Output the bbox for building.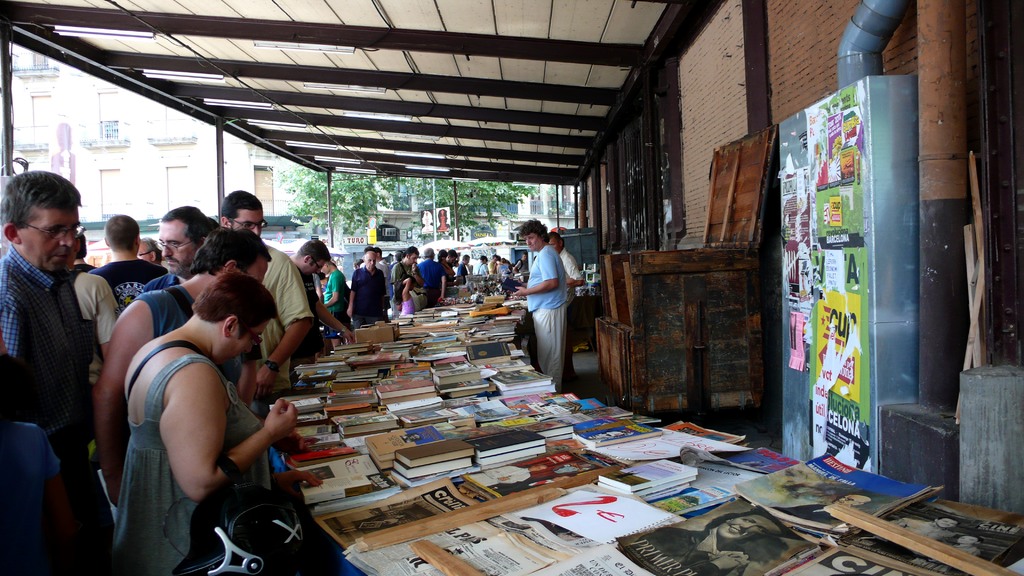
box(0, 44, 348, 275).
